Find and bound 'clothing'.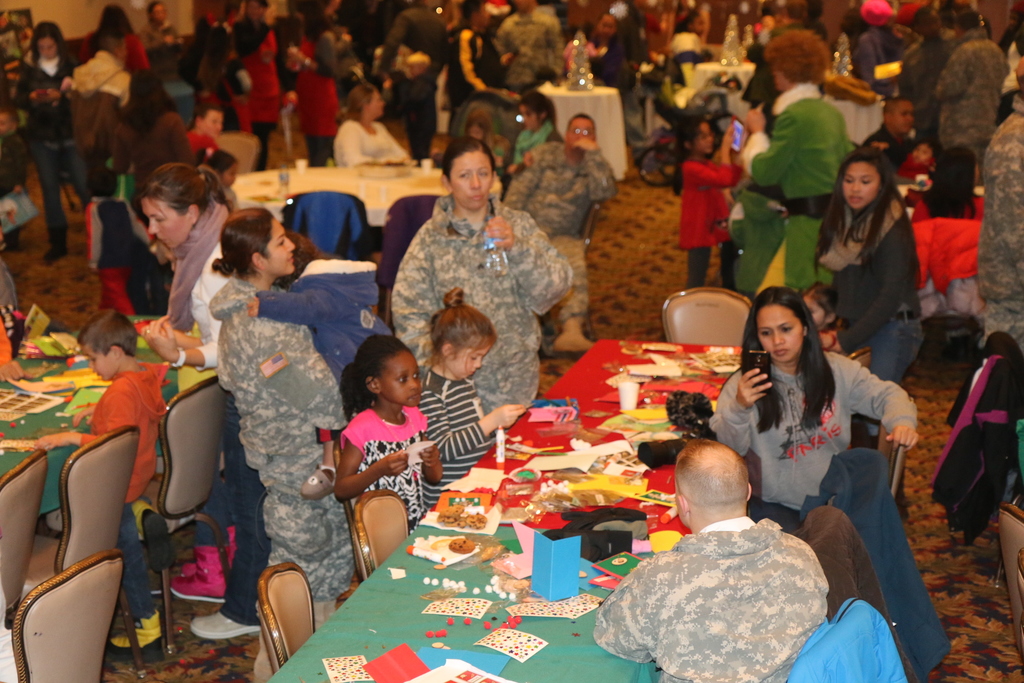
Bound: (left=287, top=24, right=343, bottom=171).
